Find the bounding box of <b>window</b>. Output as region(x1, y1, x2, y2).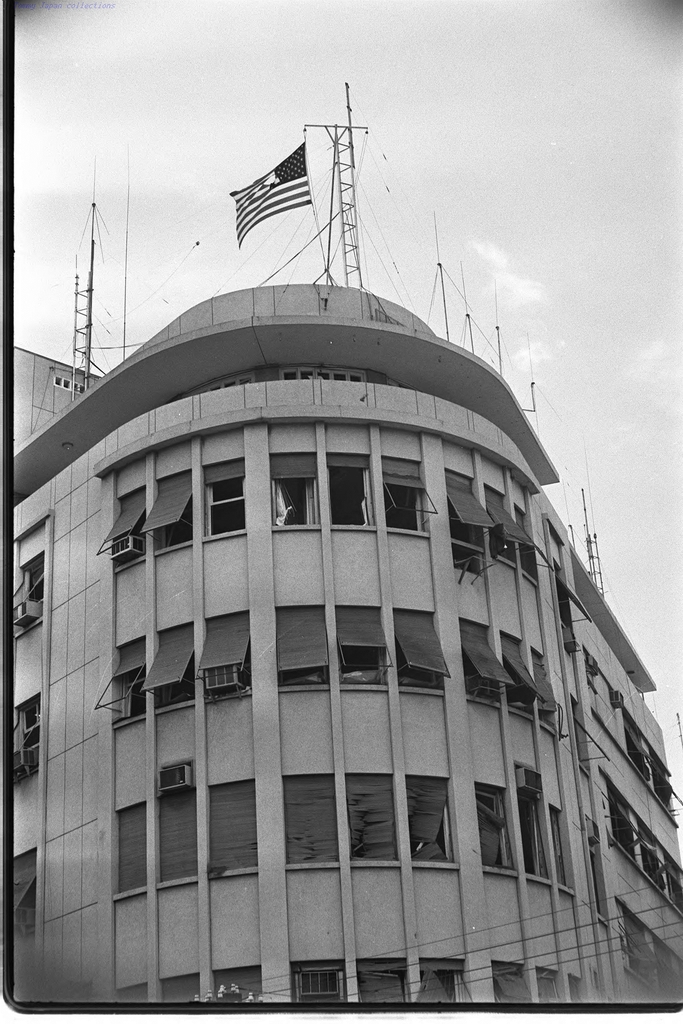
region(13, 700, 42, 784).
